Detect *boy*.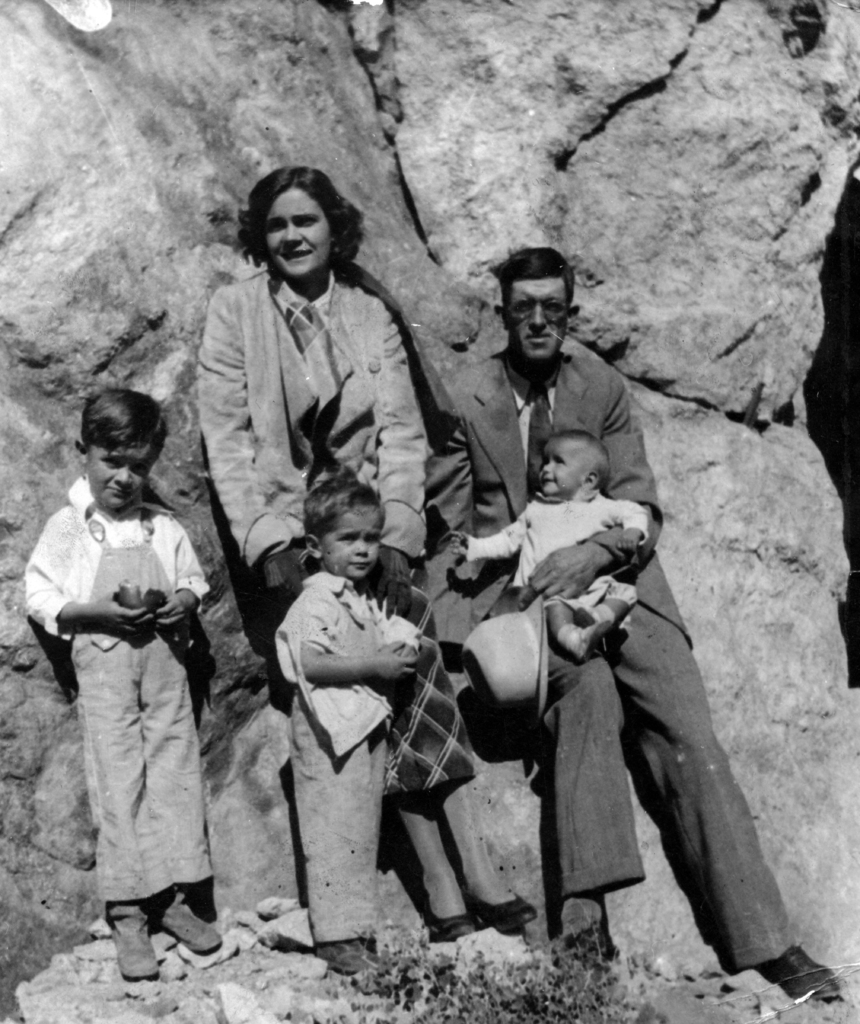
Detected at [left=18, top=377, right=224, bottom=983].
